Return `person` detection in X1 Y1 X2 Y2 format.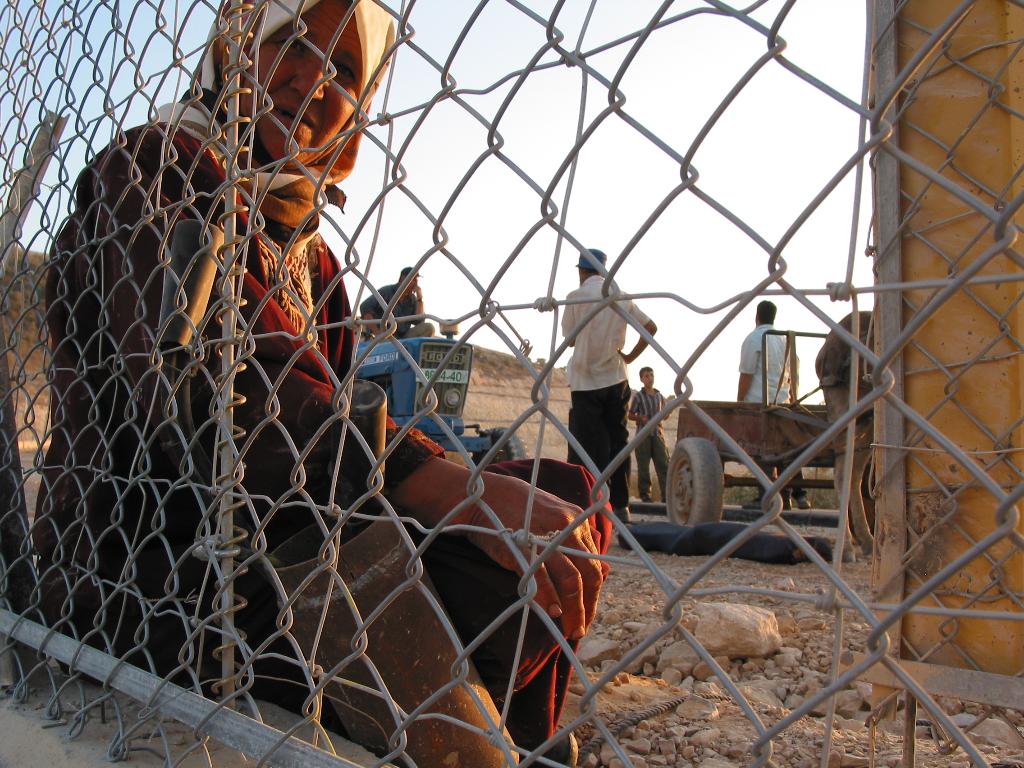
47 0 623 767.
